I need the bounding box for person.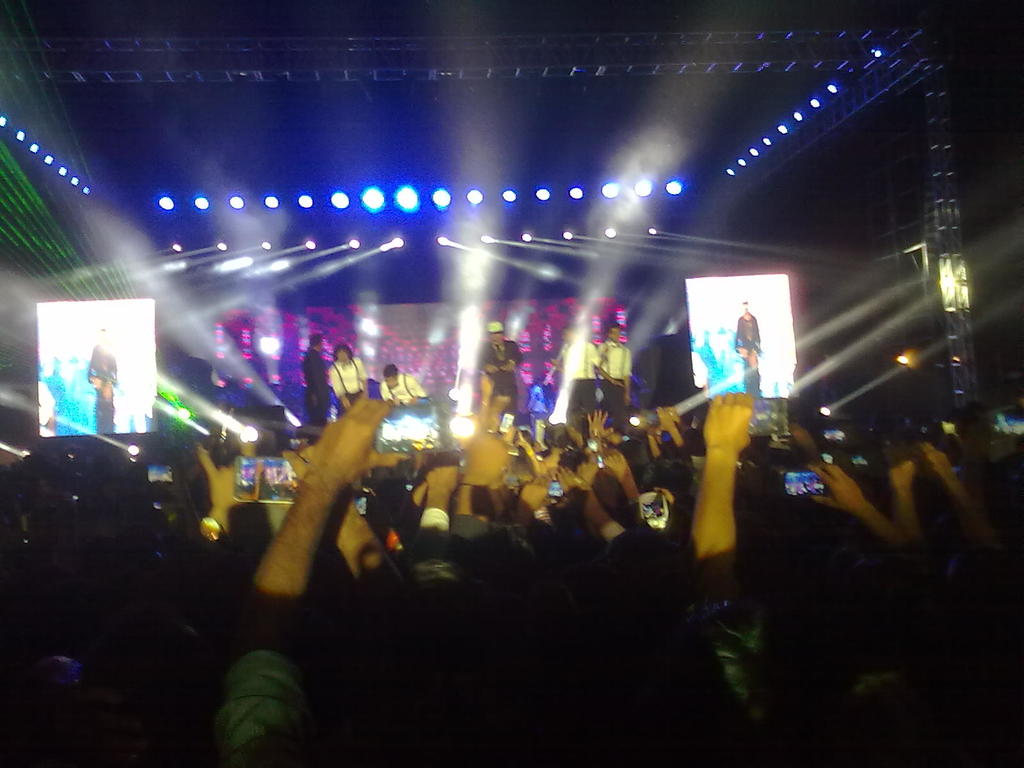
Here it is: x1=551, y1=324, x2=599, y2=431.
